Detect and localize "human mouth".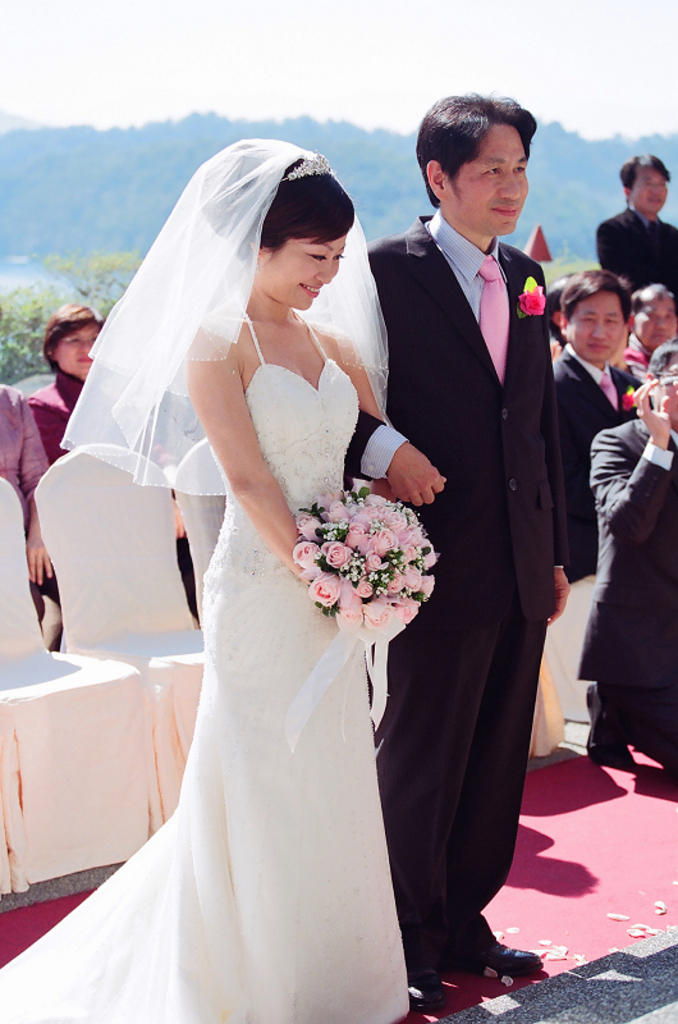
Localized at [left=299, top=283, right=321, bottom=298].
